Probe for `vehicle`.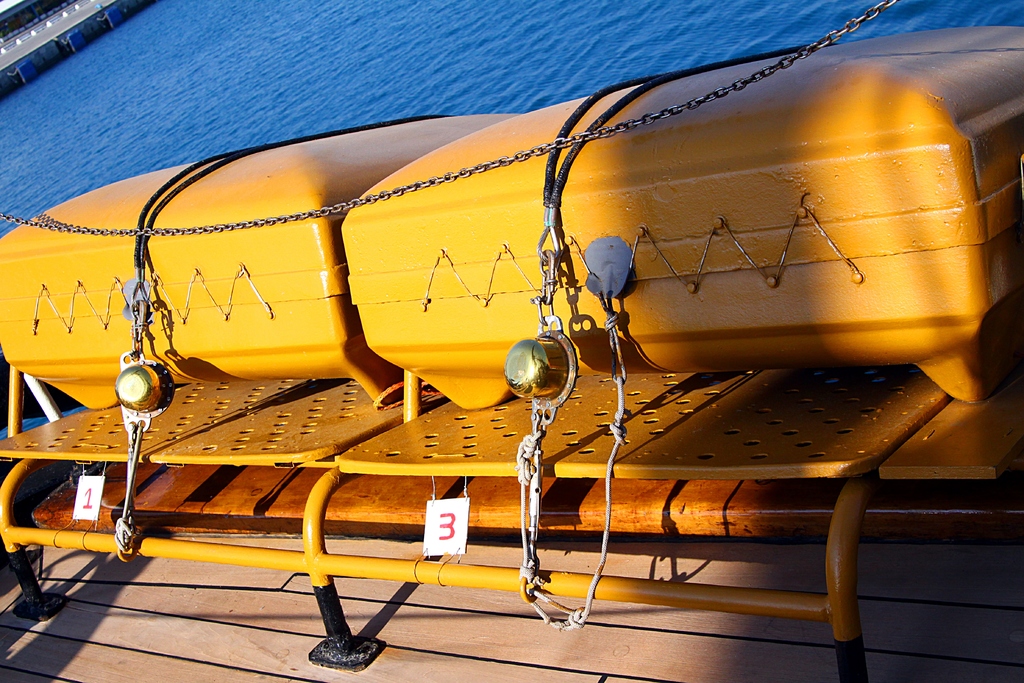
Probe result: rect(0, 0, 122, 95).
